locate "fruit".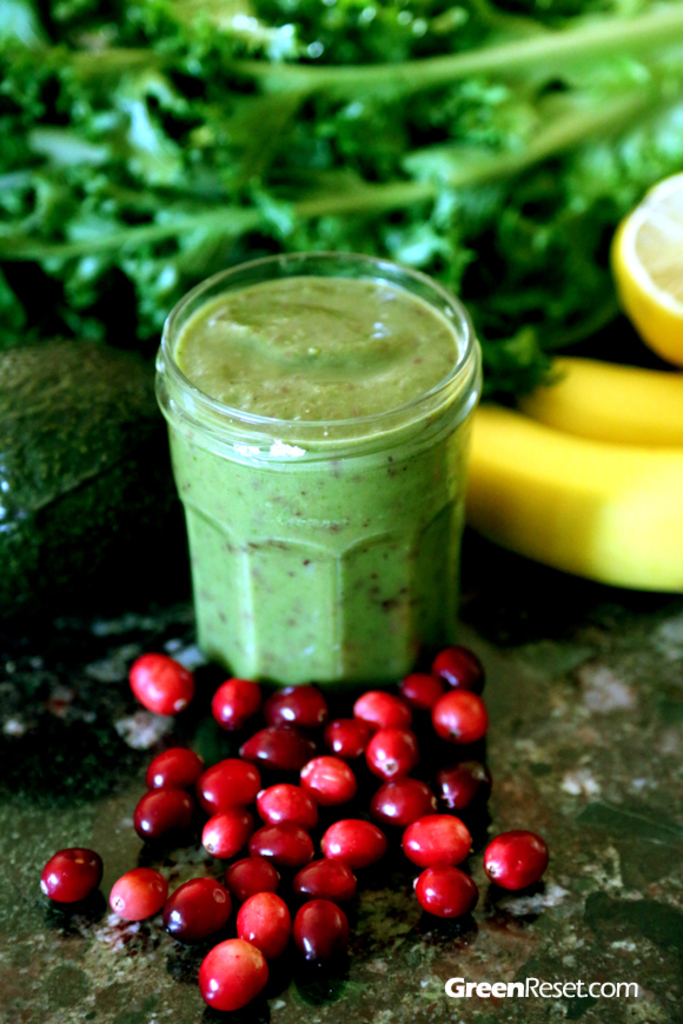
Bounding box: [188, 939, 273, 1010].
